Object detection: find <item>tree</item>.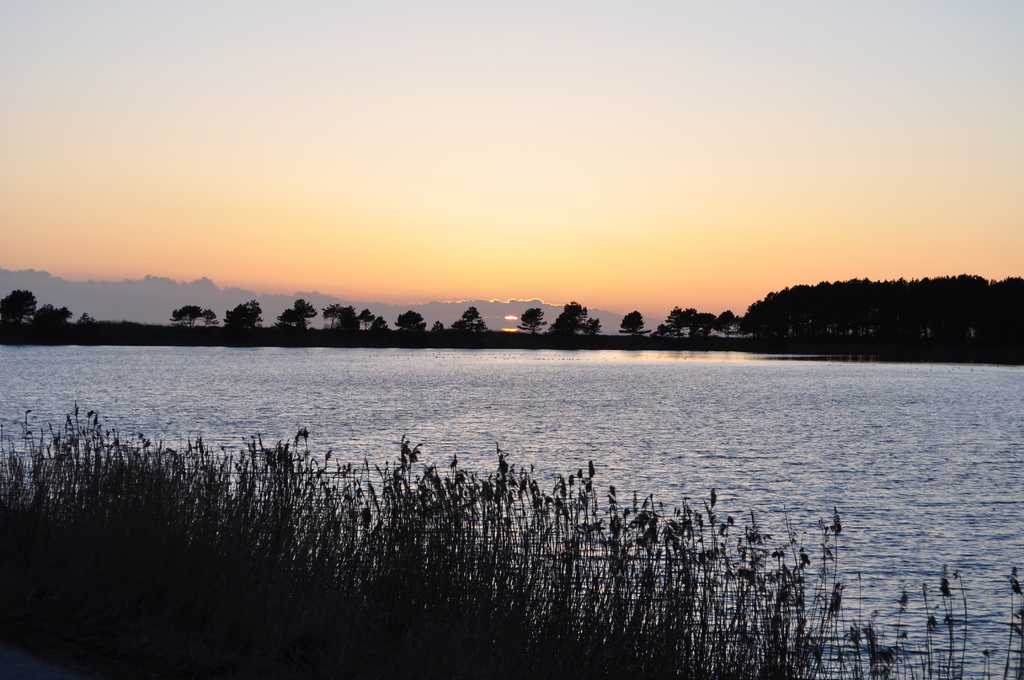
(456,309,484,339).
